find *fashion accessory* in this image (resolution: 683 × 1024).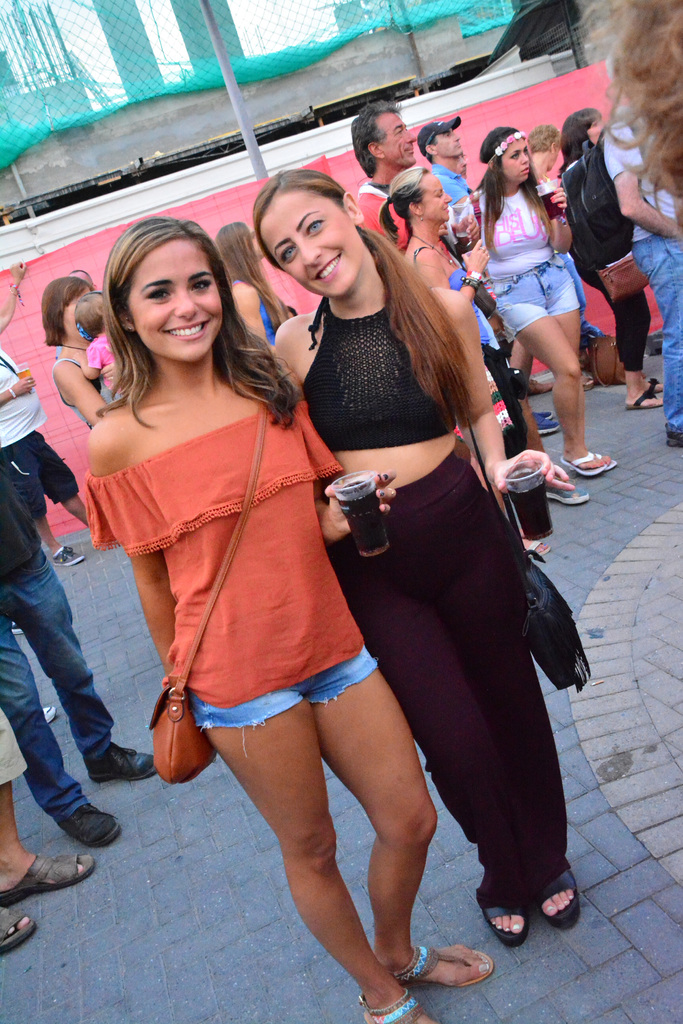
[left=597, top=452, right=620, bottom=468].
